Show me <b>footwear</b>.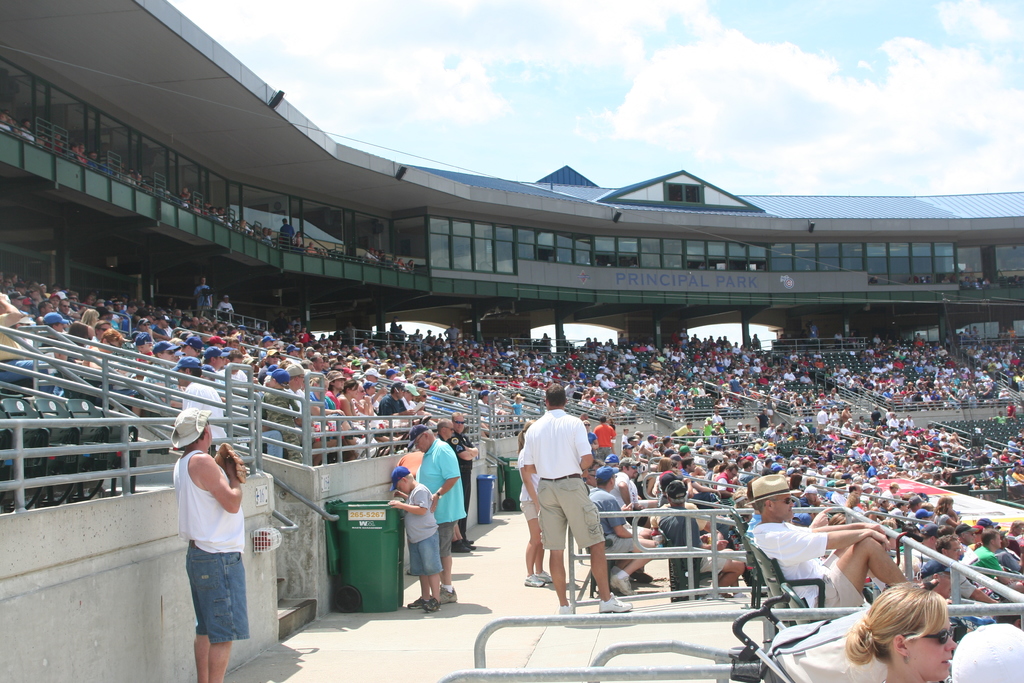
<b>footwear</b> is here: box(465, 539, 475, 550).
